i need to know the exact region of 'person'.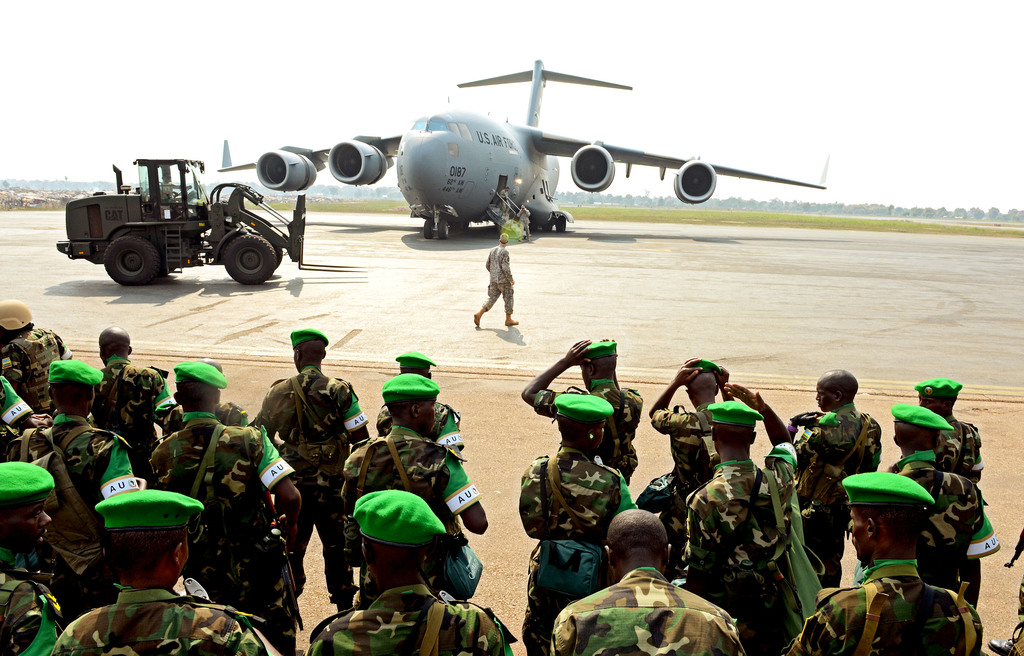
Region: BBox(545, 502, 760, 655).
